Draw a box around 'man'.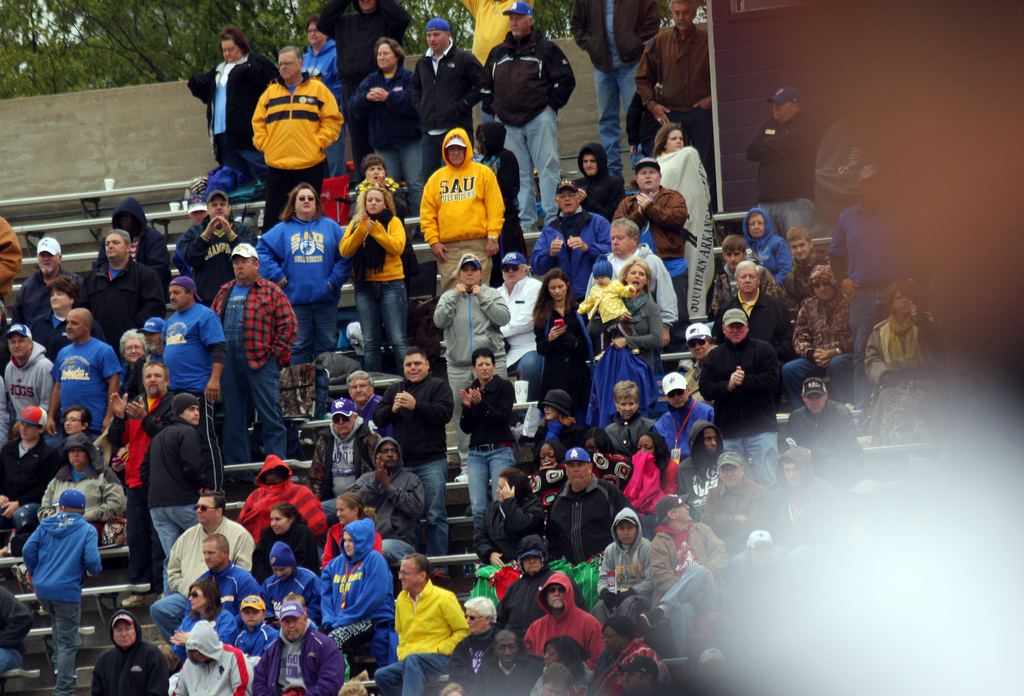
detection(375, 348, 455, 562).
